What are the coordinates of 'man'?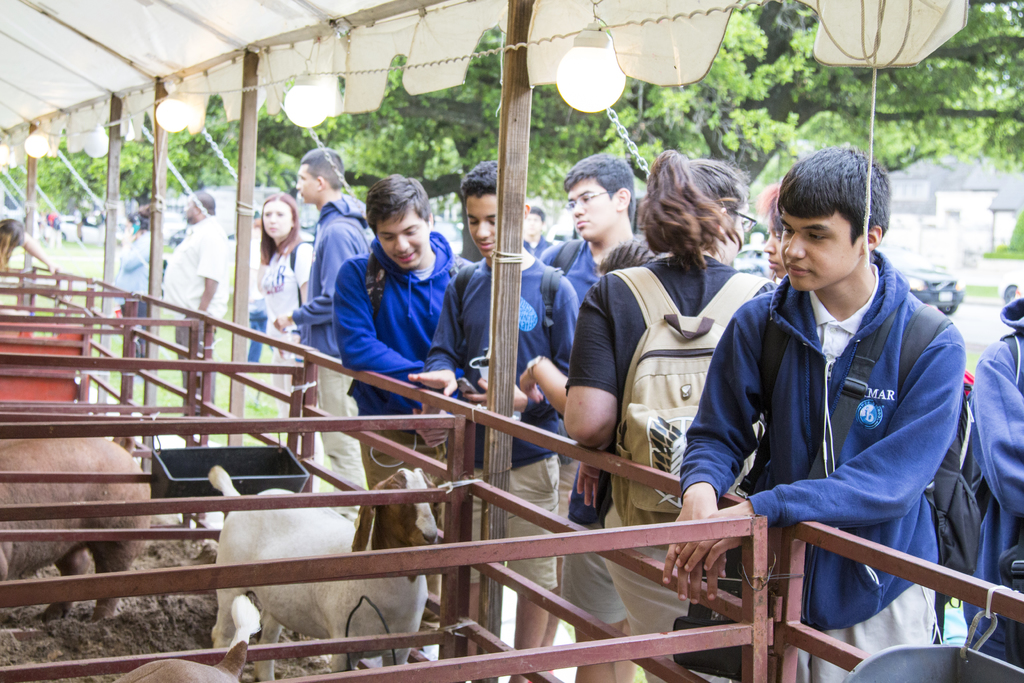
552 147 771 682.
